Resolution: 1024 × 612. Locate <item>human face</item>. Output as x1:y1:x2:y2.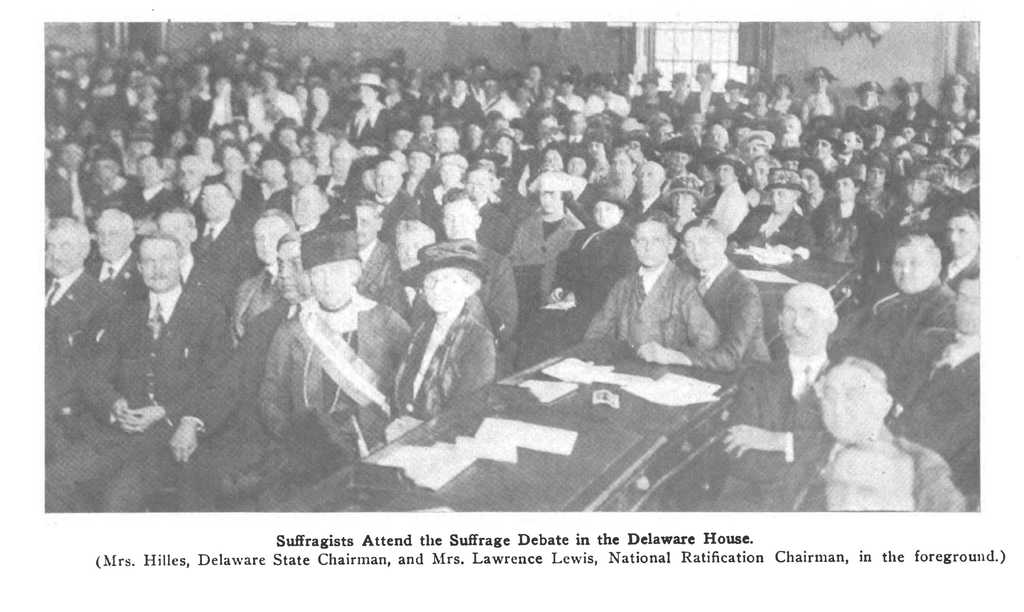
867:165:886:189.
